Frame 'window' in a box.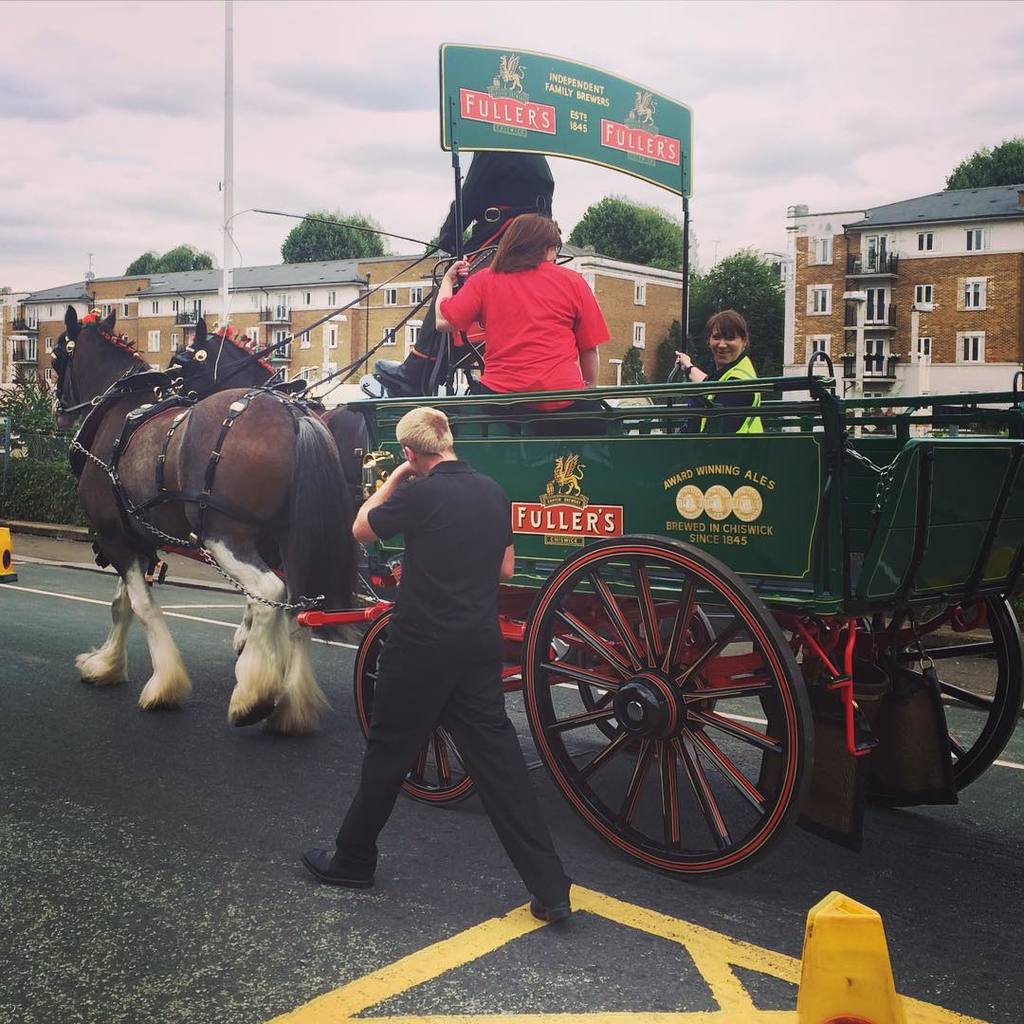
l=270, t=284, r=294, b=327.
